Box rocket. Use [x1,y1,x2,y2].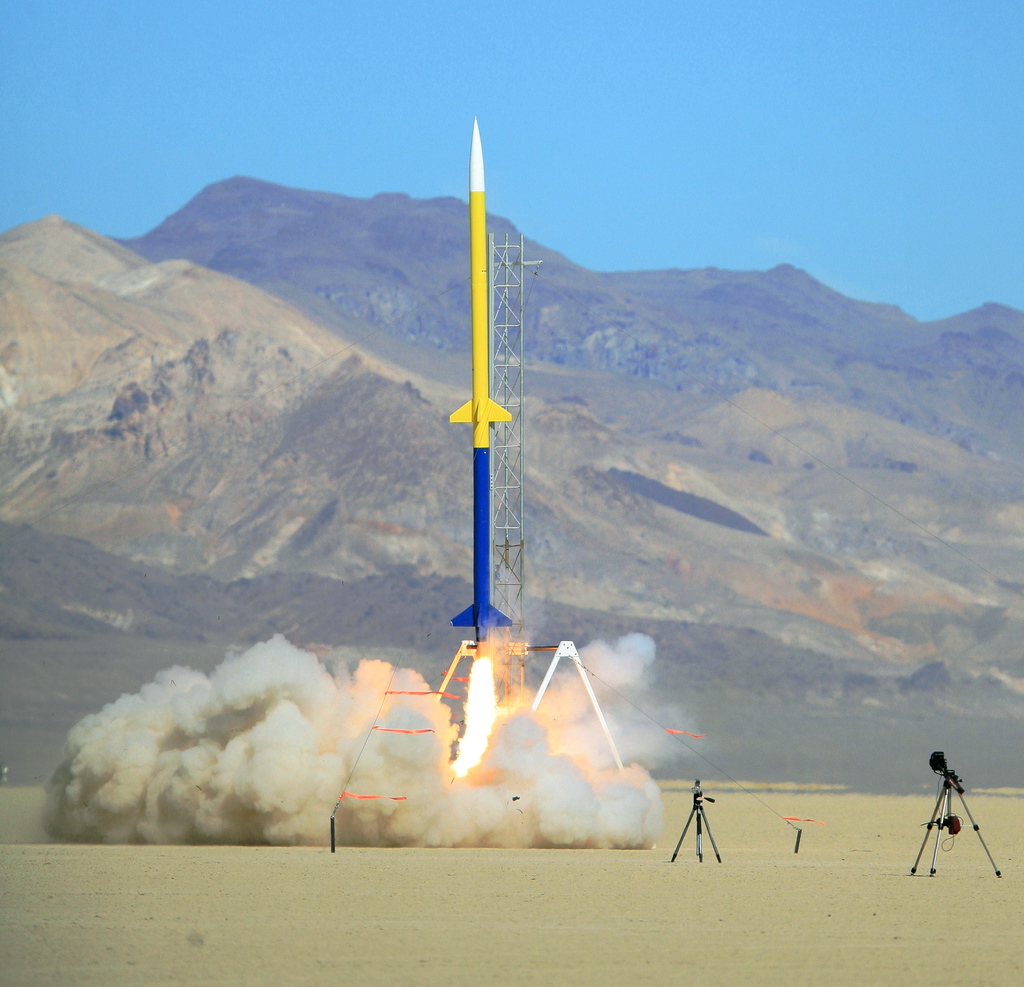
[445,117,515,635].
